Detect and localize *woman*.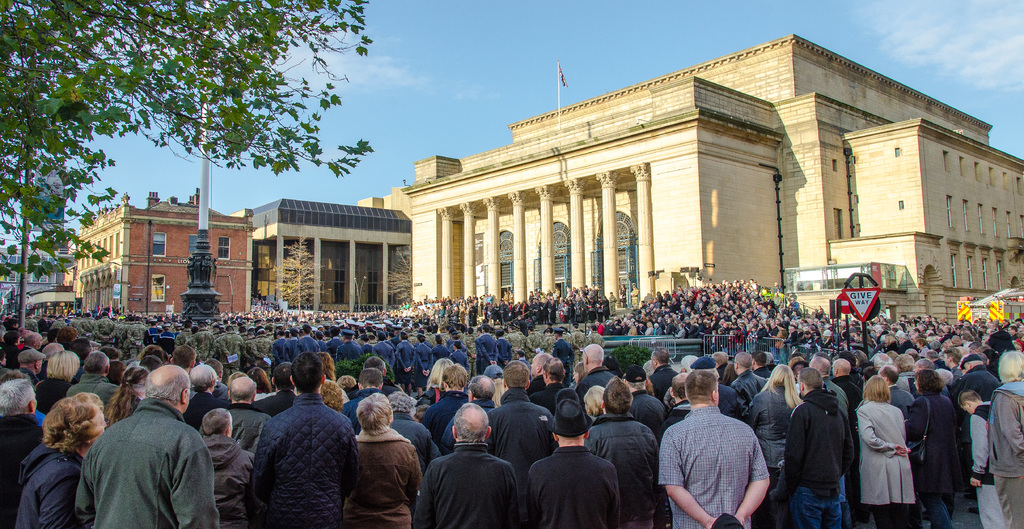
Localized at bbox(581, 383, 607, 418).
